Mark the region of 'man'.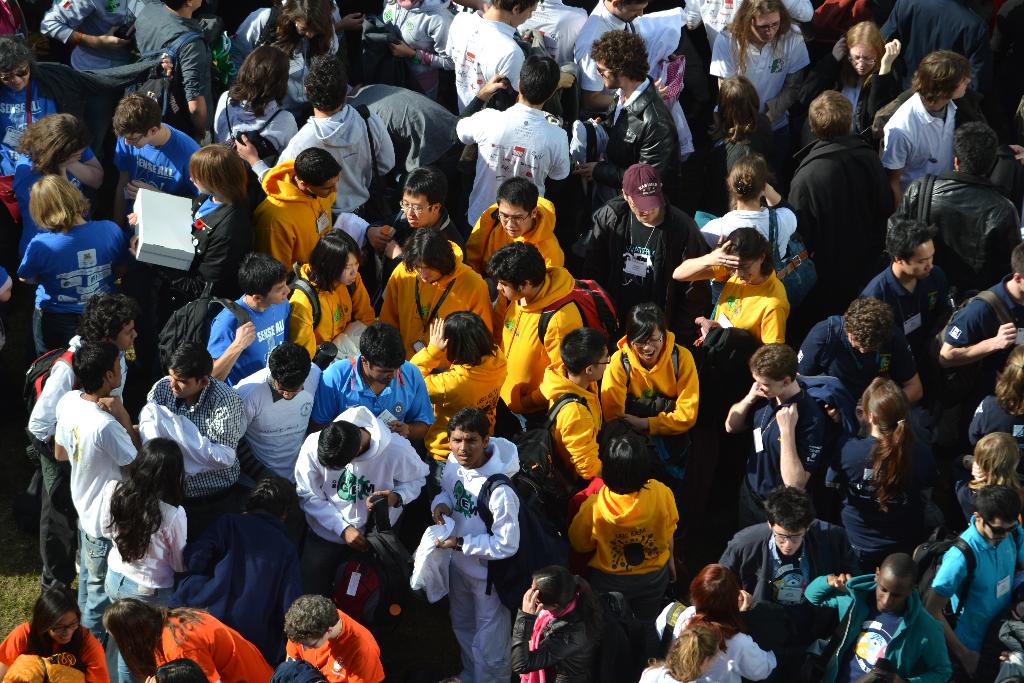
Region: left=922, top=491, right=1023, bottom=682.
